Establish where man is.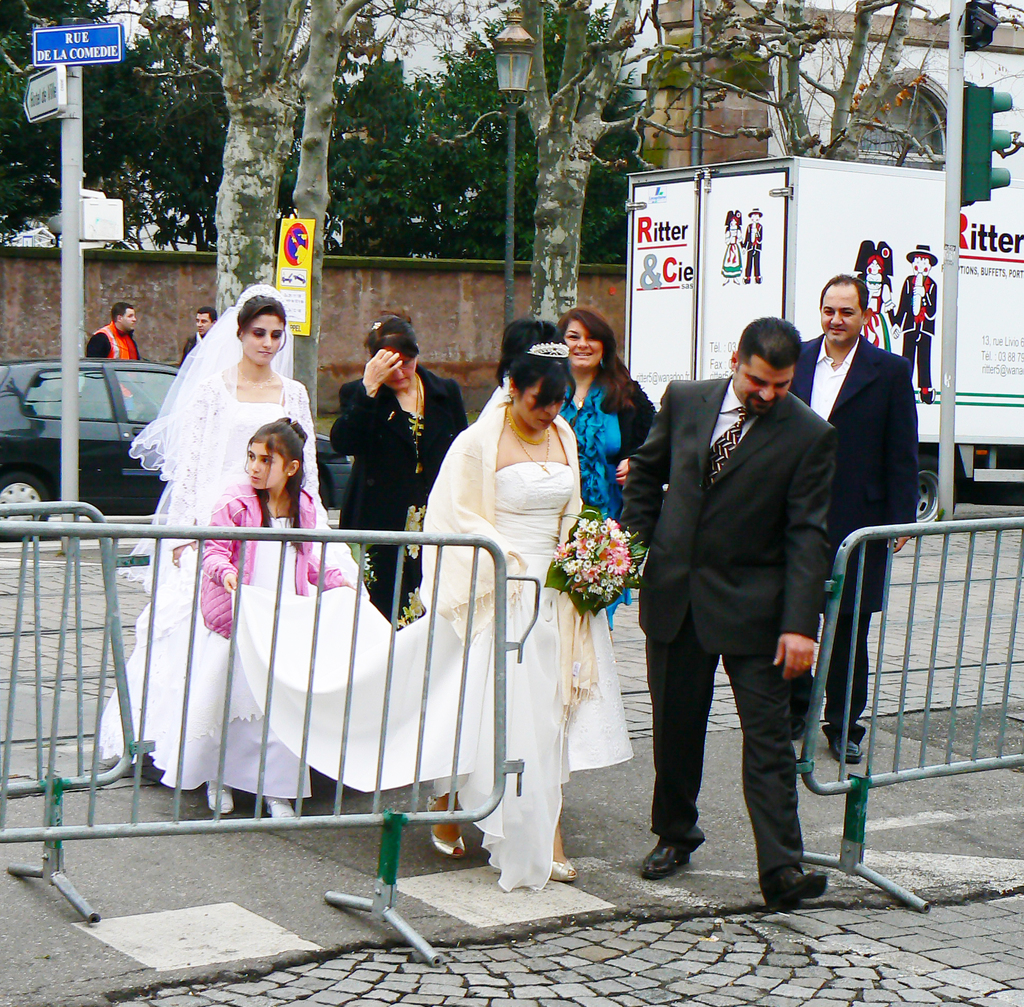
Established at <region>82, 300, 148, 418</region>.
